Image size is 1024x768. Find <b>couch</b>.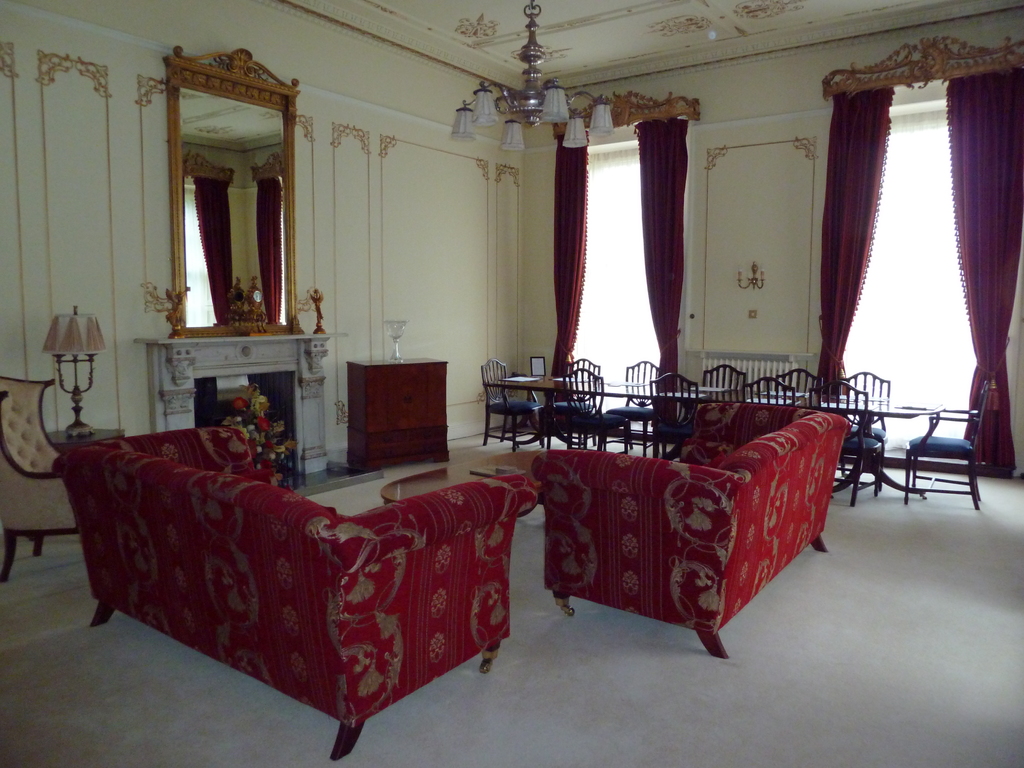
534 402 847 657.
